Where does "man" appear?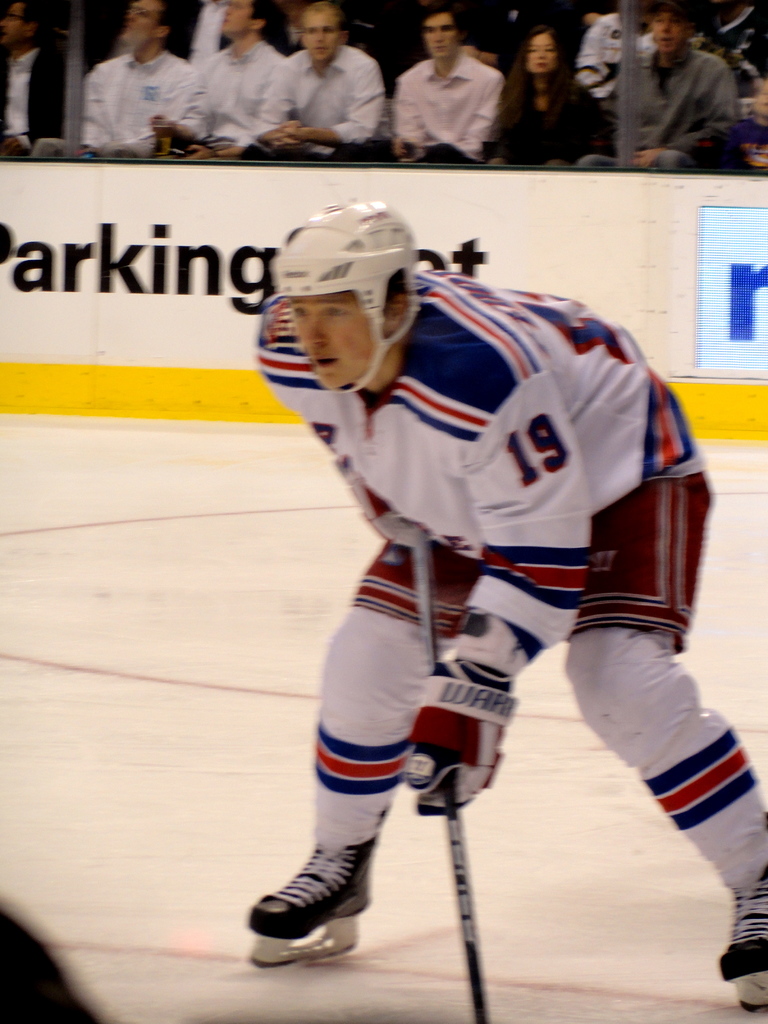
Appears at (79, 0, 193, 160).
